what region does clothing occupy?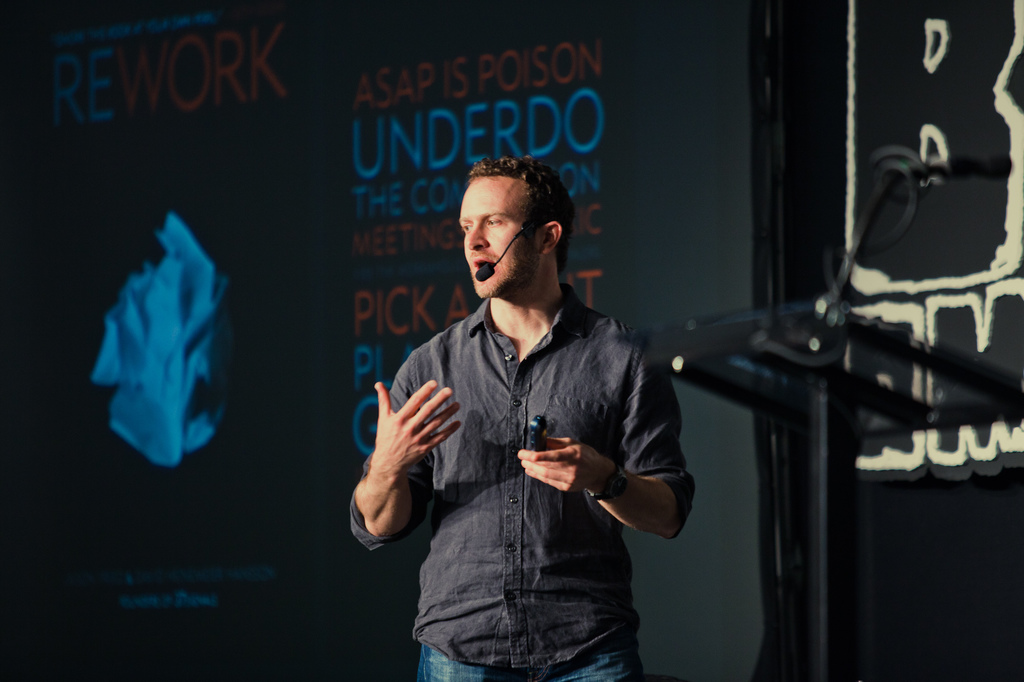
366,253,684,637.
